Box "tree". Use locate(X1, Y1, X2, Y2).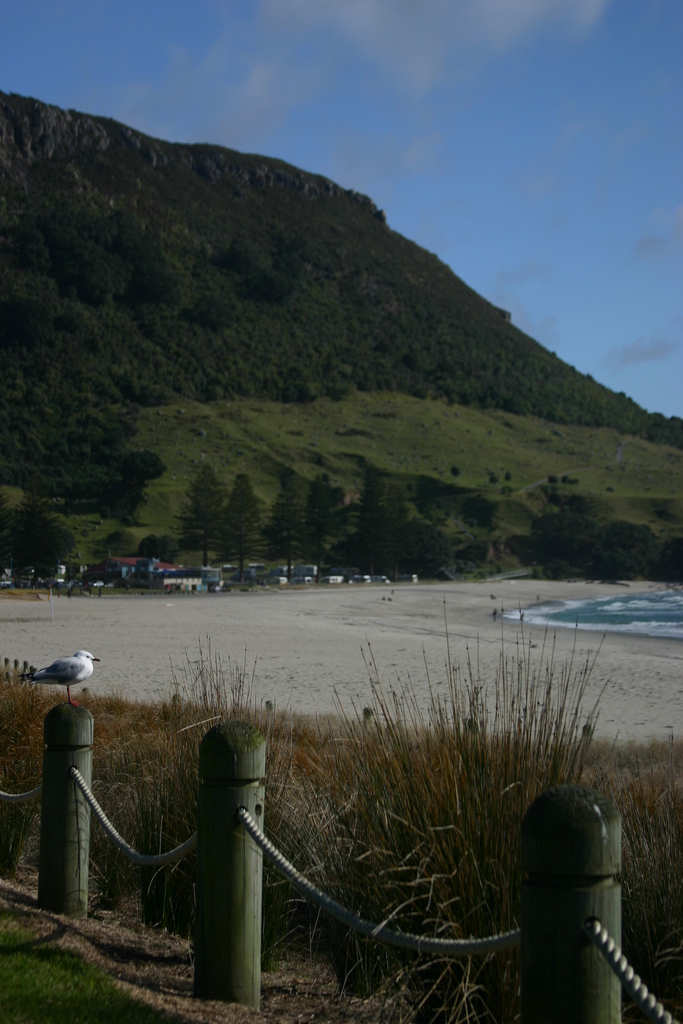
locate(223, 244, 298, 294).
